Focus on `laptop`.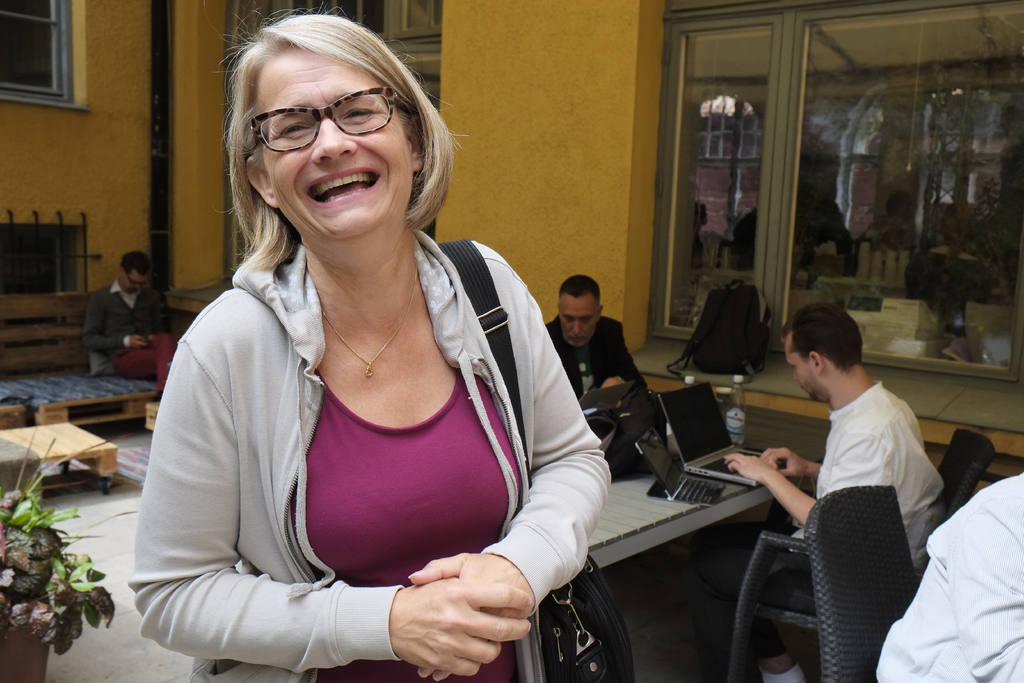
Focused at box=[633, 429, 728, 504].
